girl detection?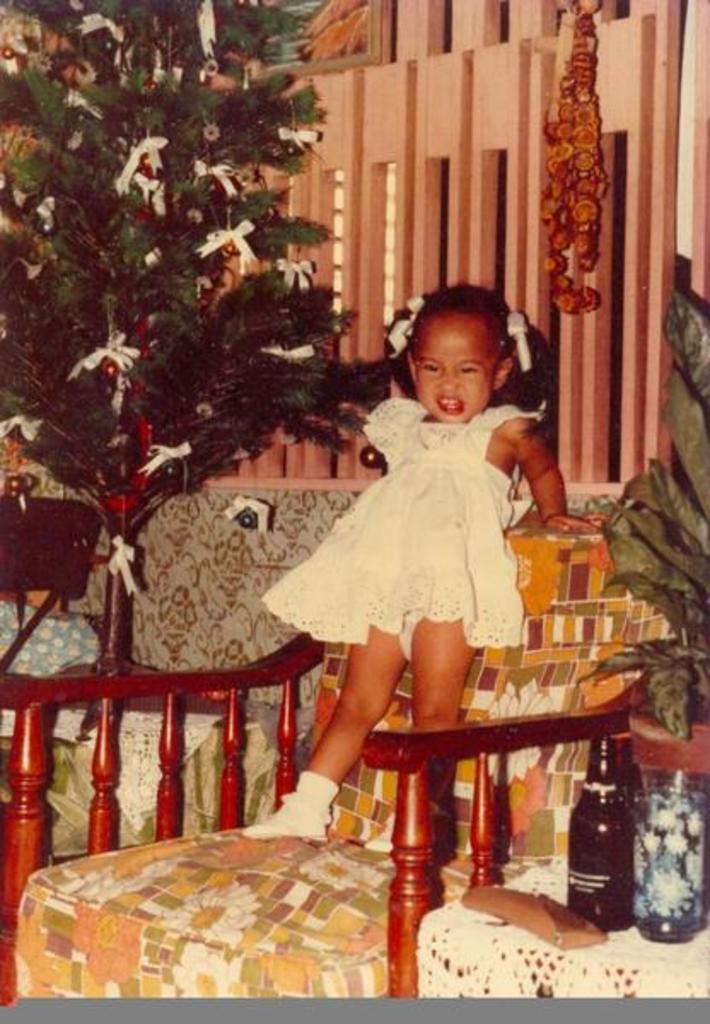
BBox(242, 280, 597, 855)
